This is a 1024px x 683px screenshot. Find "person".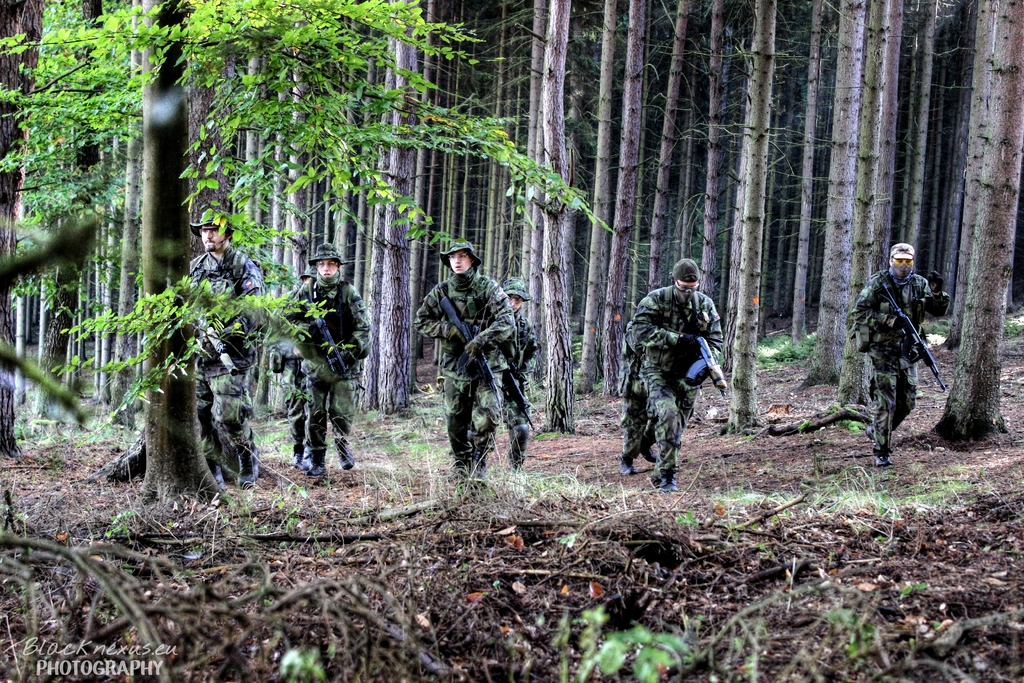
Bounding box: Rect(277, 268, 311, 470).
